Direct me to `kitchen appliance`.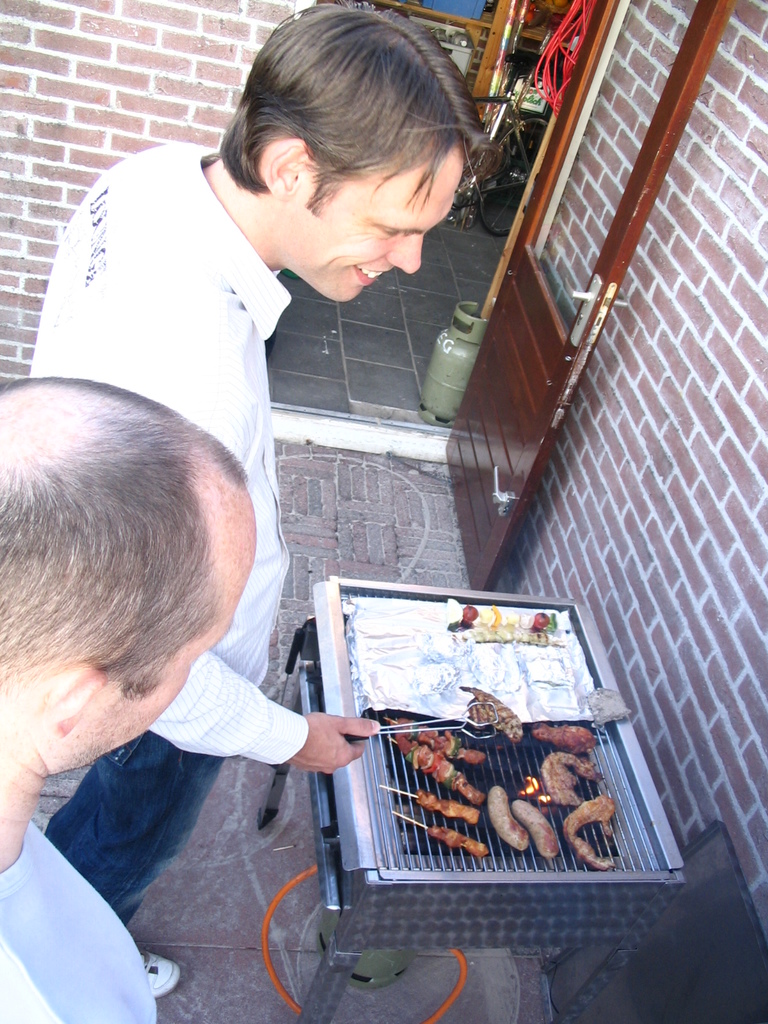
Direction: bbox(267, 600, 691, 959).
